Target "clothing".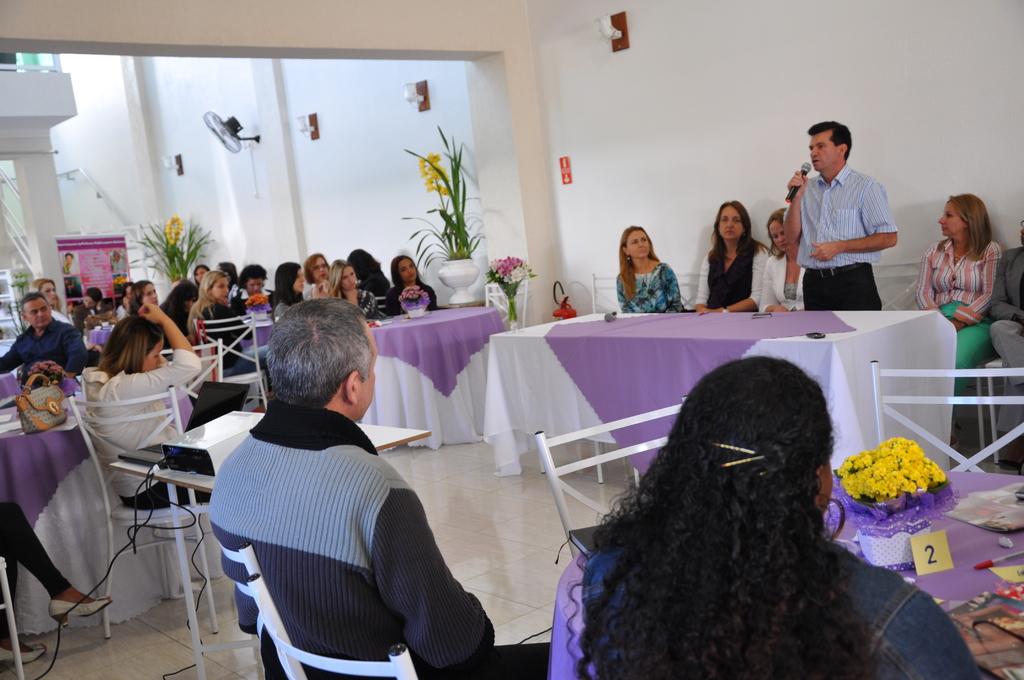
Target region: box(999, 254, 1023, 364).
